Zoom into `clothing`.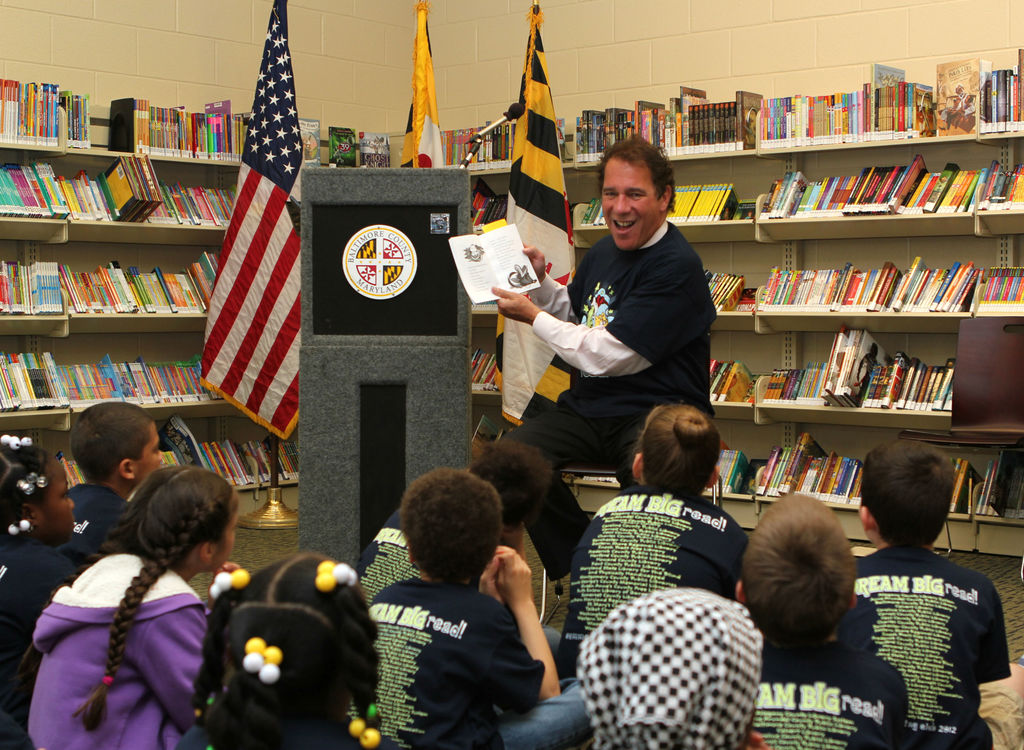
Zoom target: {"left": 575, "top": 484, "right": 742, "bottom": 671}.
